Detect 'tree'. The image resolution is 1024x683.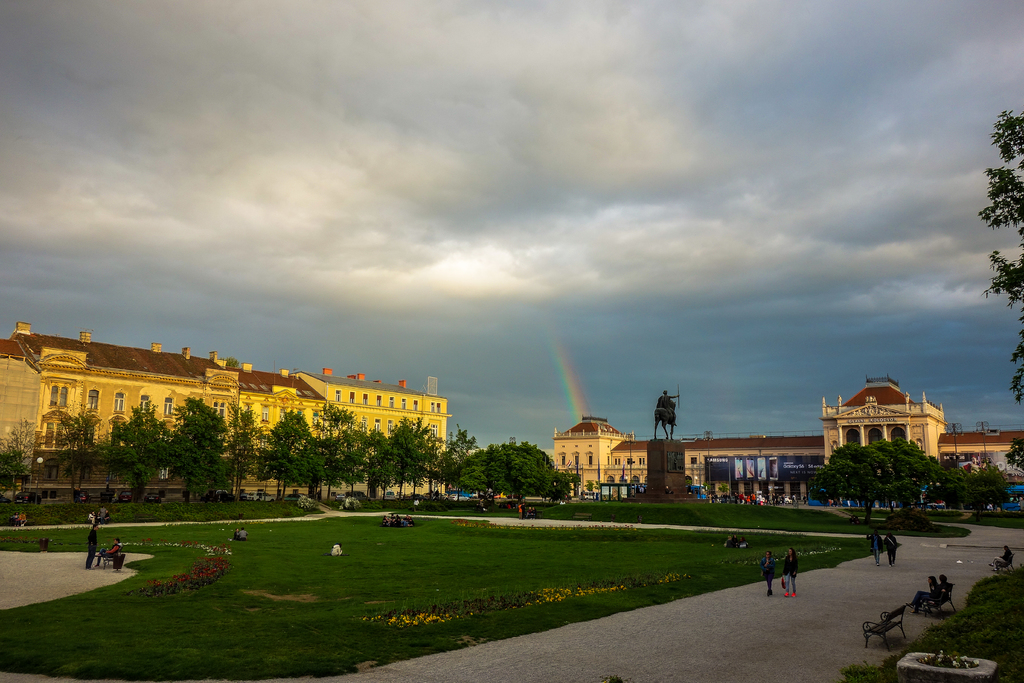
rect(372, 420, 390, 493).
